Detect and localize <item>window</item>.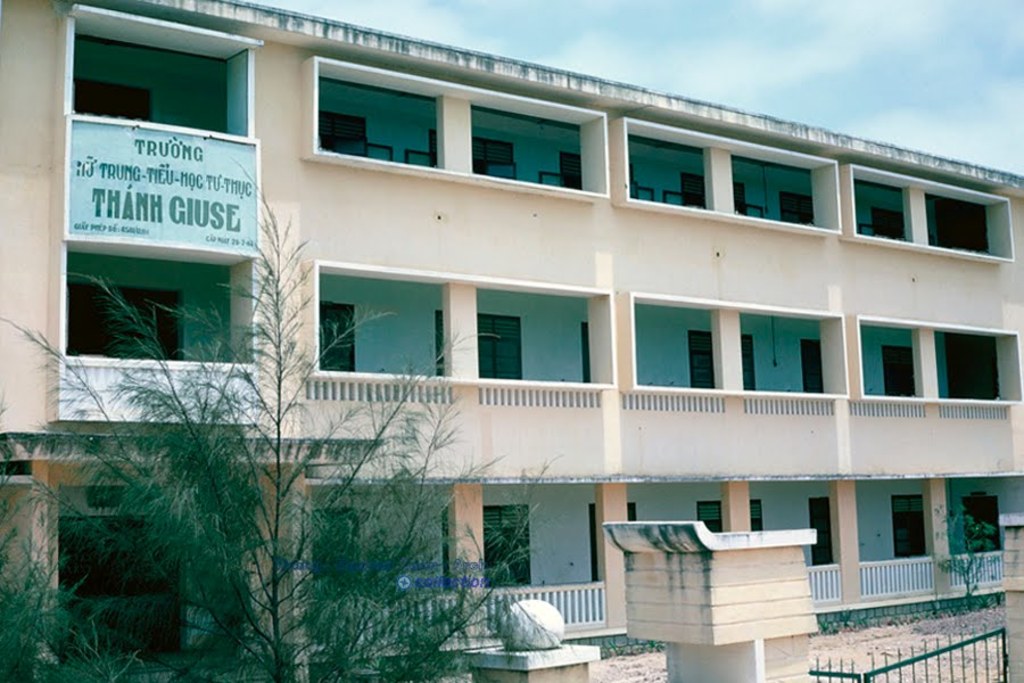
Localized at bbox(892, 493, 931, 561).
